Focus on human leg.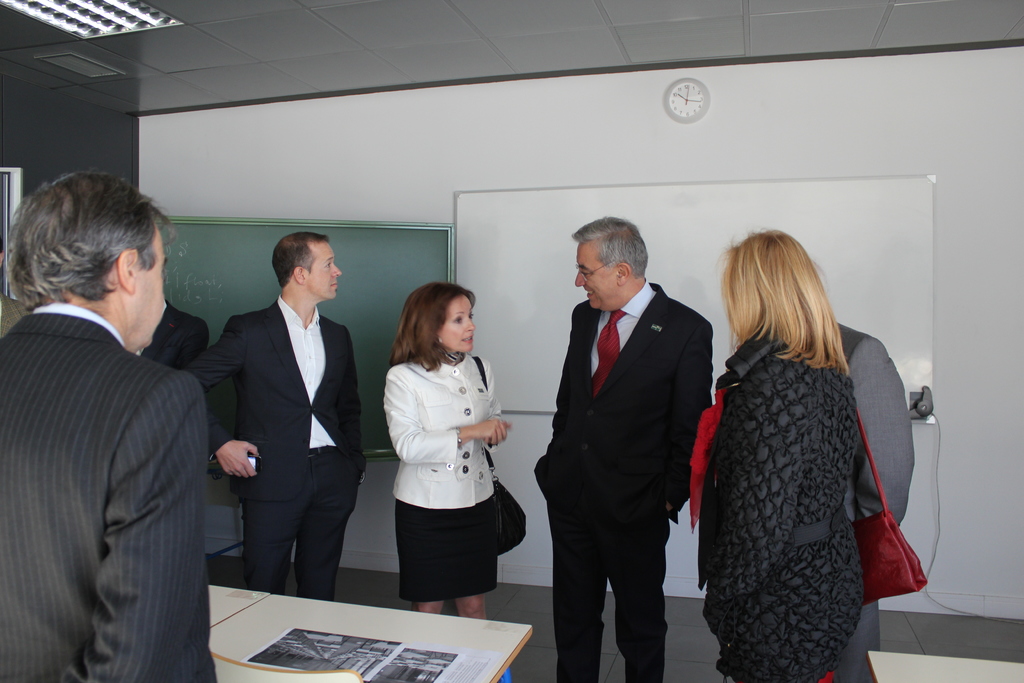
Focused at [x1=447, y1=502, x2=497, y2=621].
